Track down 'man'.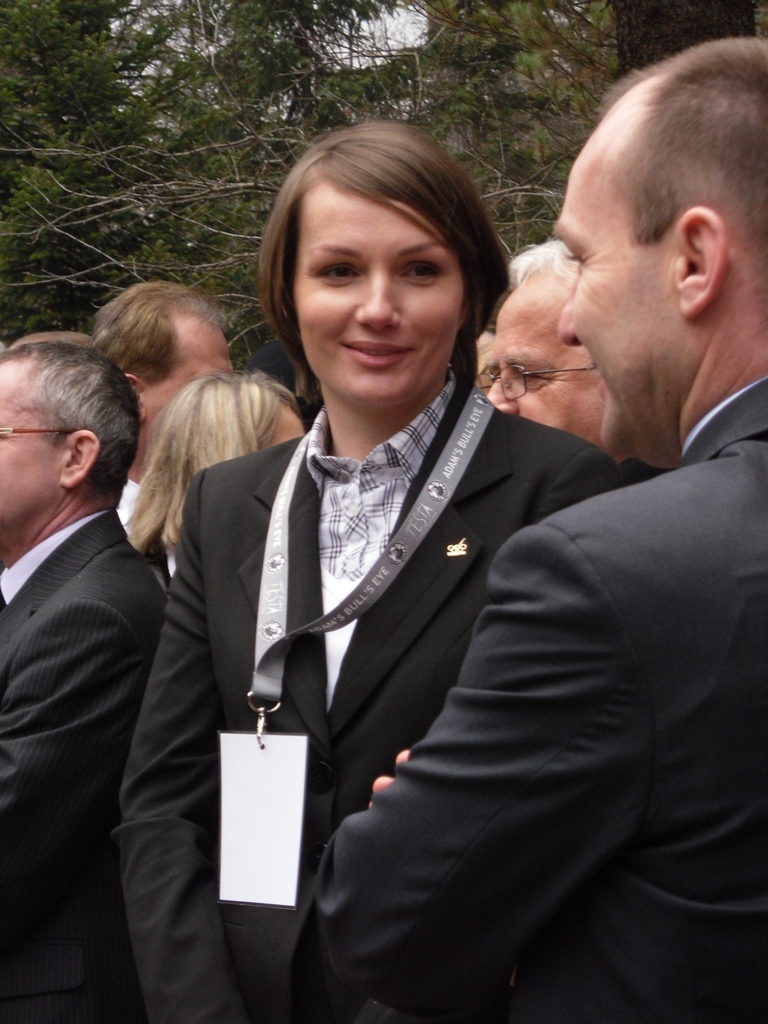
Tracked to 3, 314, 230, 998.
